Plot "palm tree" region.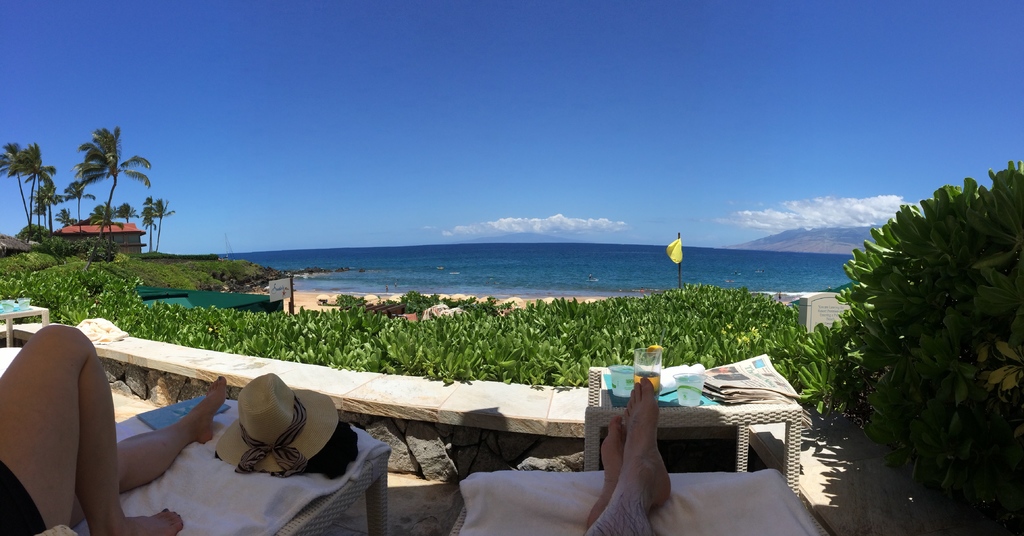
Plotted at x1=0 y1=133 x2=65 y2=240.
